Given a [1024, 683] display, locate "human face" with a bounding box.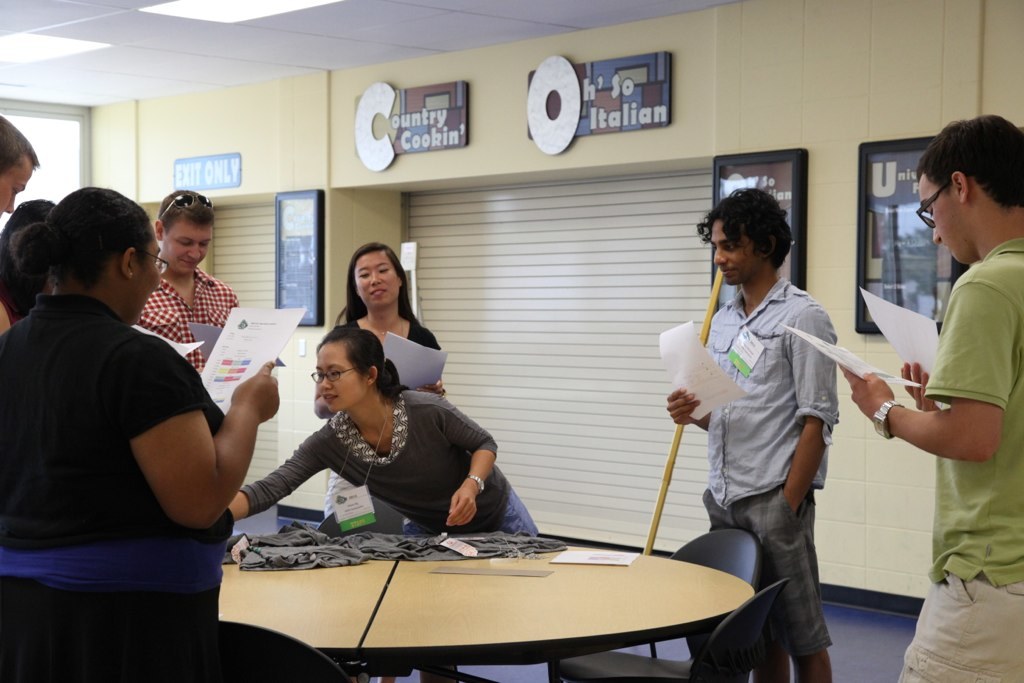
Located: (352, 258, 404, 304).
